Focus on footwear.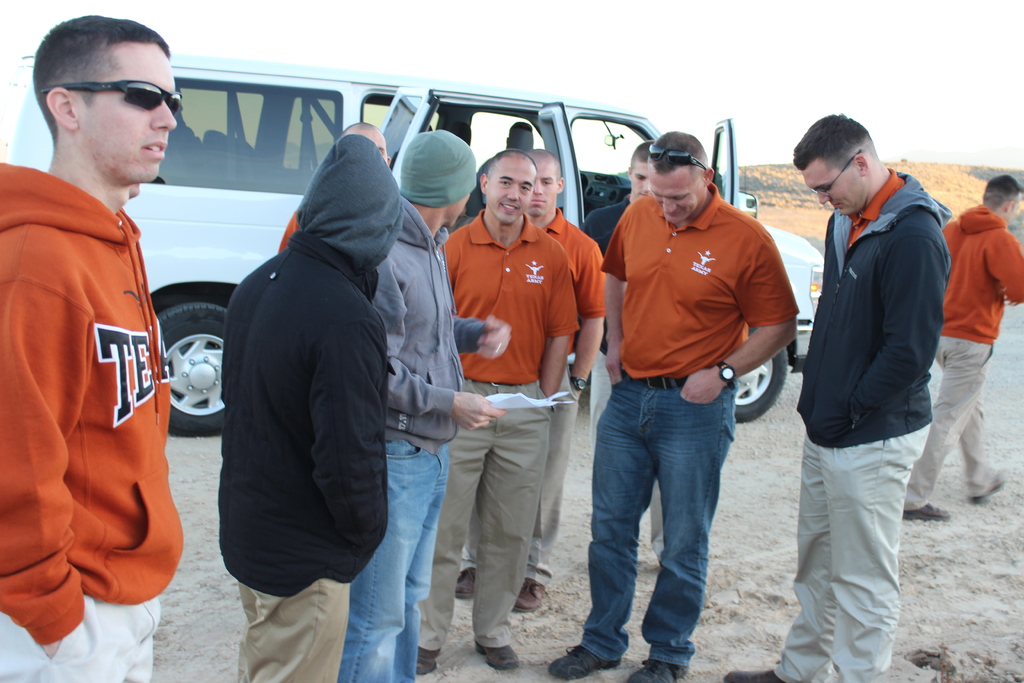
Focused at crop(903, 498, 949, 523).
